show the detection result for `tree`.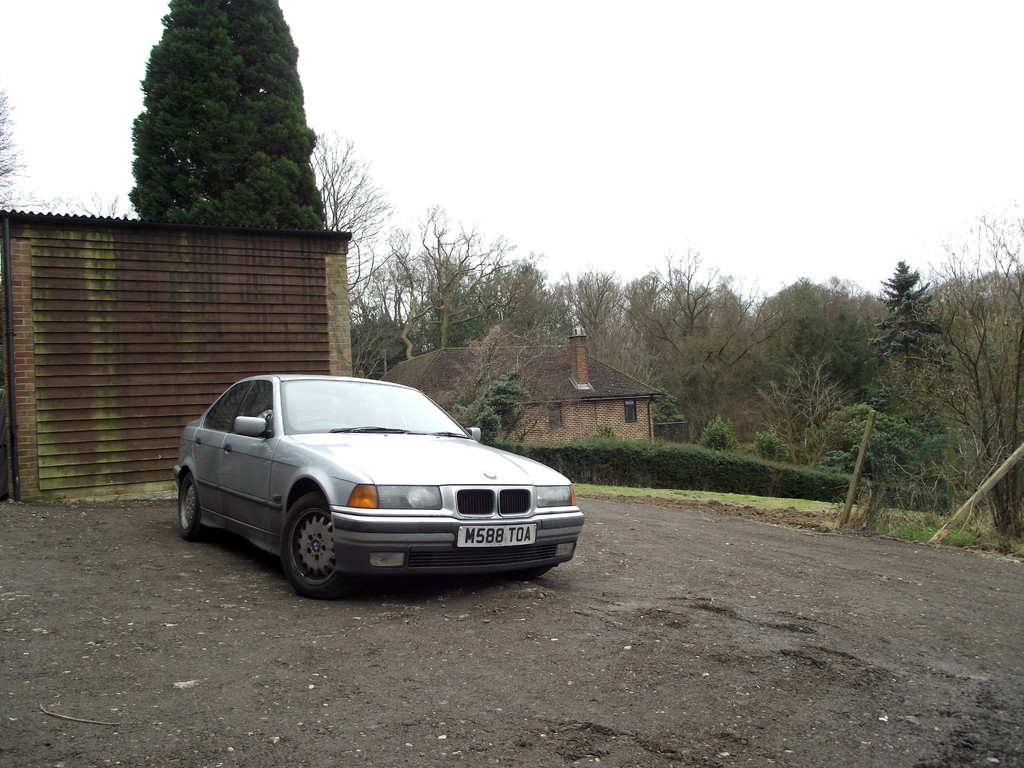
x1=129 y1=0 x2=342 y2=236.
